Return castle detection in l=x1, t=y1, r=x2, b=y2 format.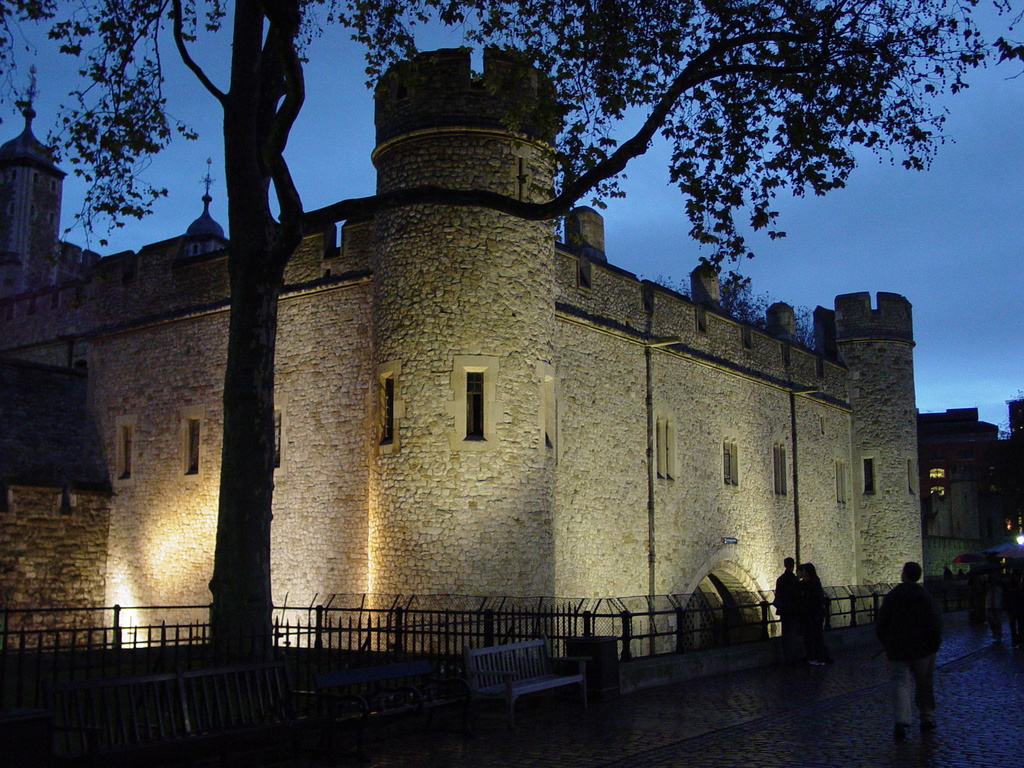
l=49, t=31, r=979, b=708.
